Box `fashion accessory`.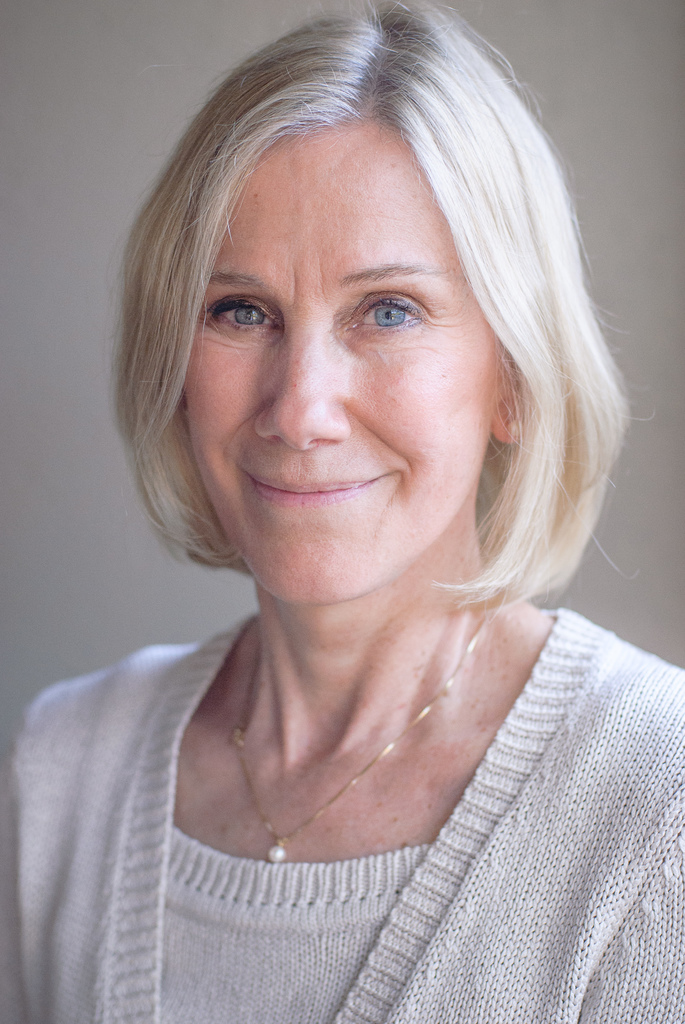
crop(216, 616, 496, 867).
